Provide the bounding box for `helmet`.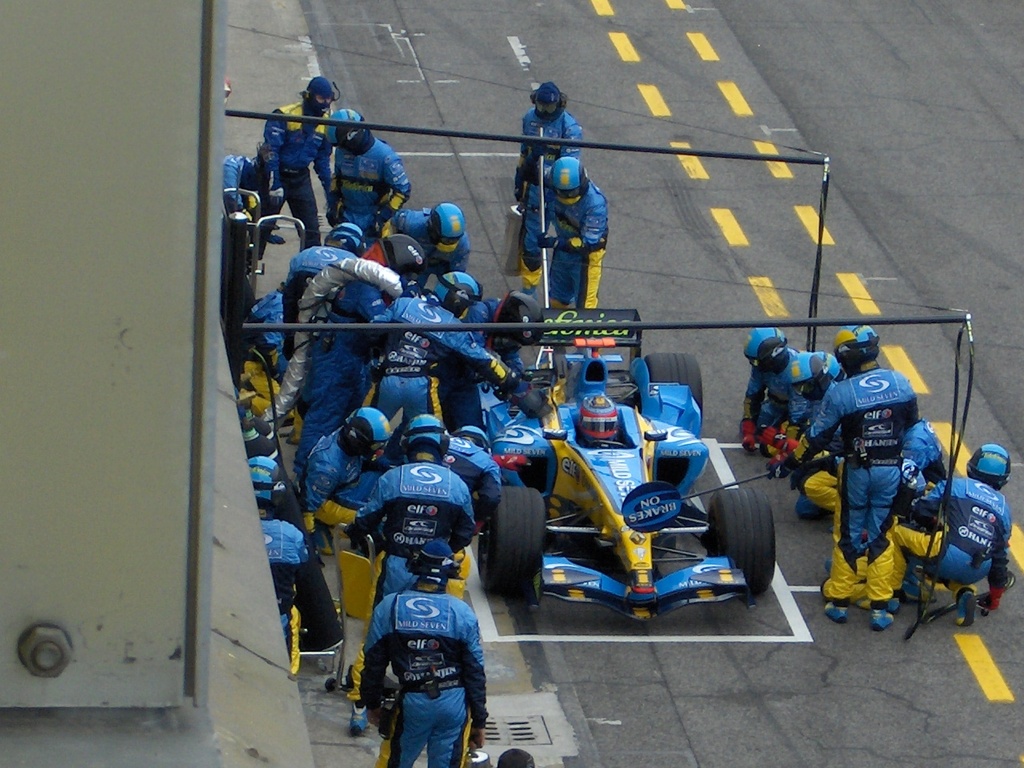
box=[322, 222, 367, 258].
